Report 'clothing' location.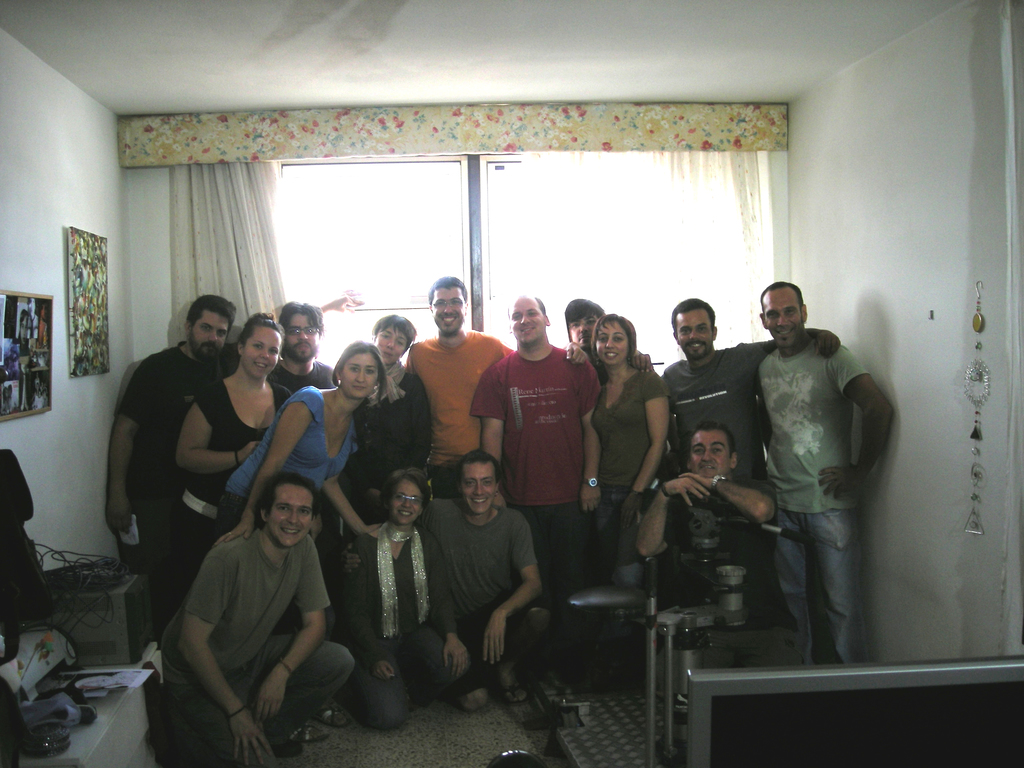
Report: pyautogui.locateOnScreen(148, 375, 294, 593).
